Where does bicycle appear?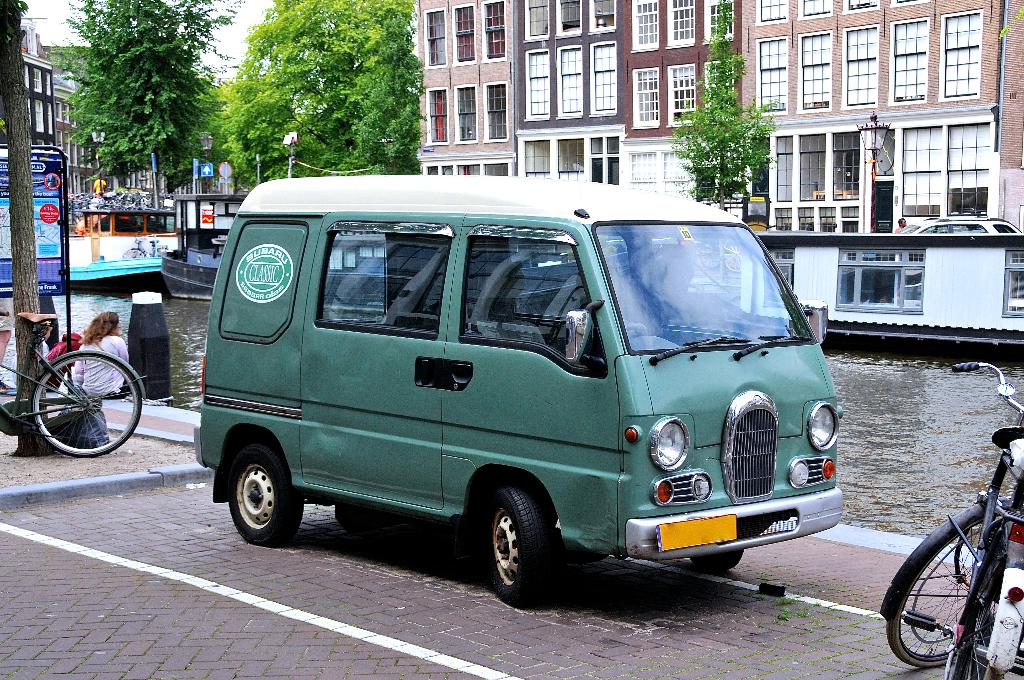
Appears at 20, 301, 142, 457.
